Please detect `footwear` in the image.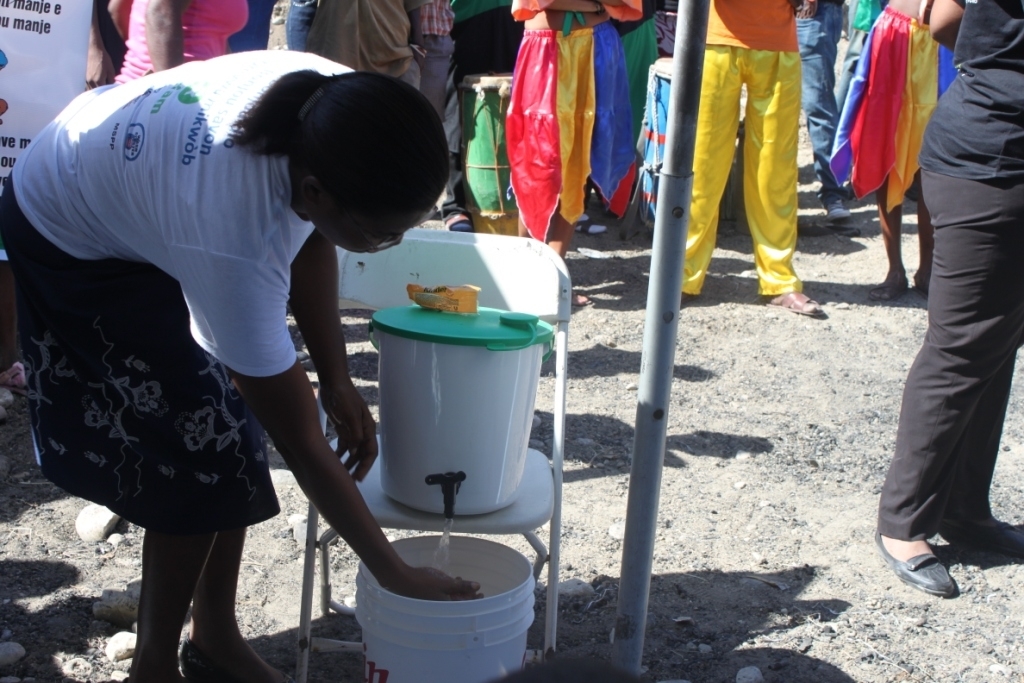
(757, 291, 820, 315).
